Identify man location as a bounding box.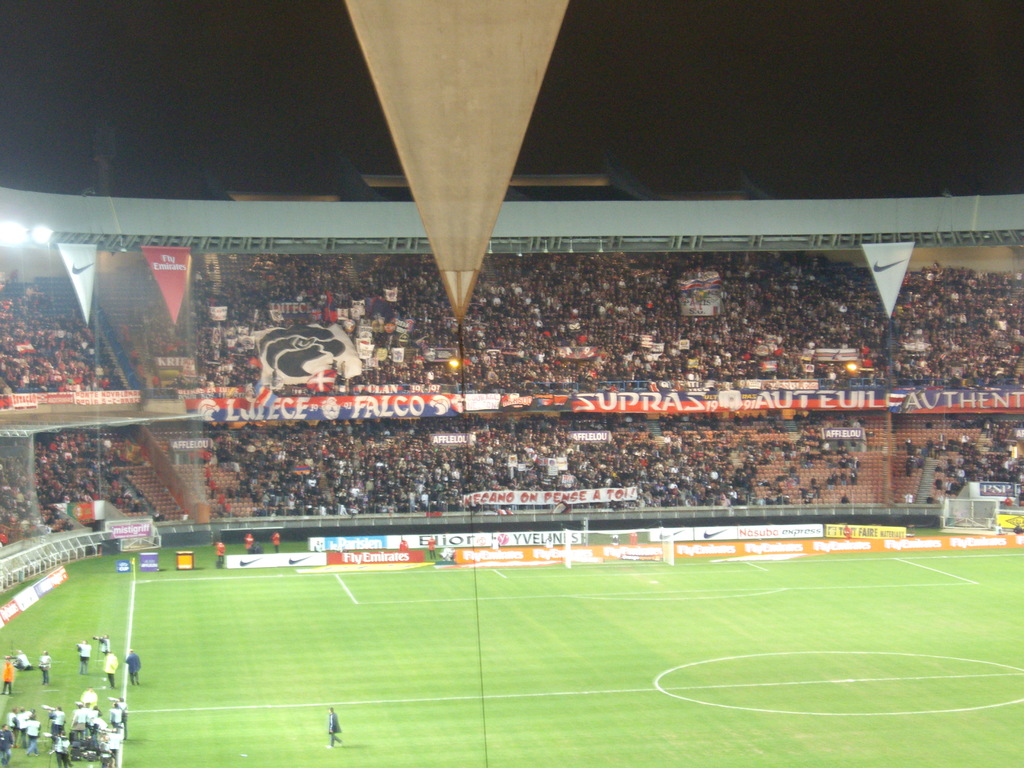
crop(324, 707, 340, 749).
